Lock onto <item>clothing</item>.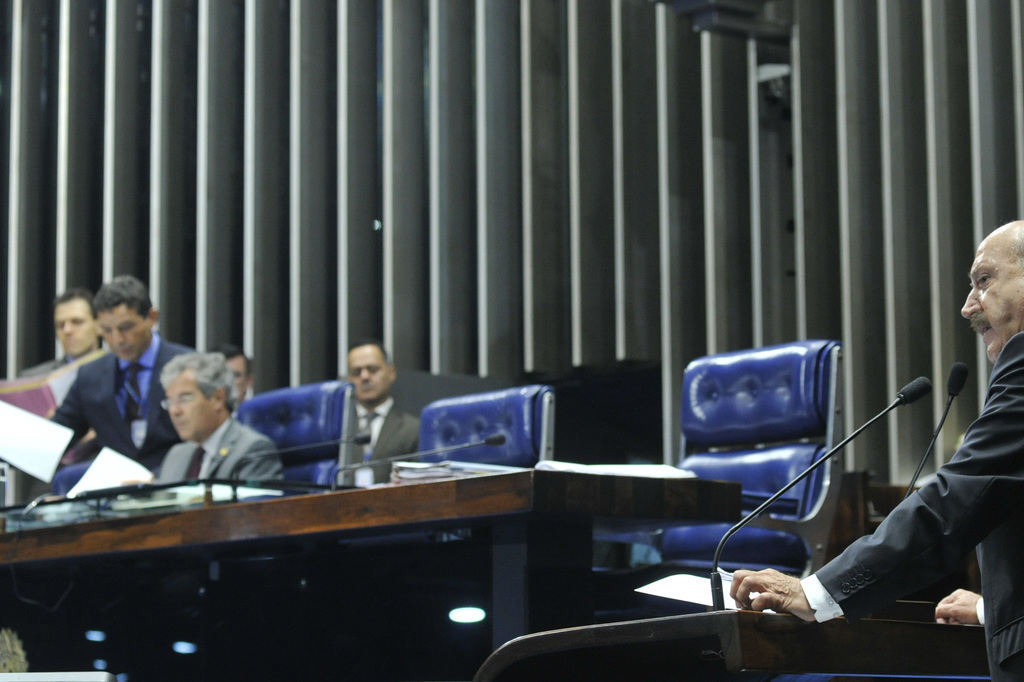
Locked: {"x1": 353, "y1": 398, "x2": 427, "y2": 482}.
